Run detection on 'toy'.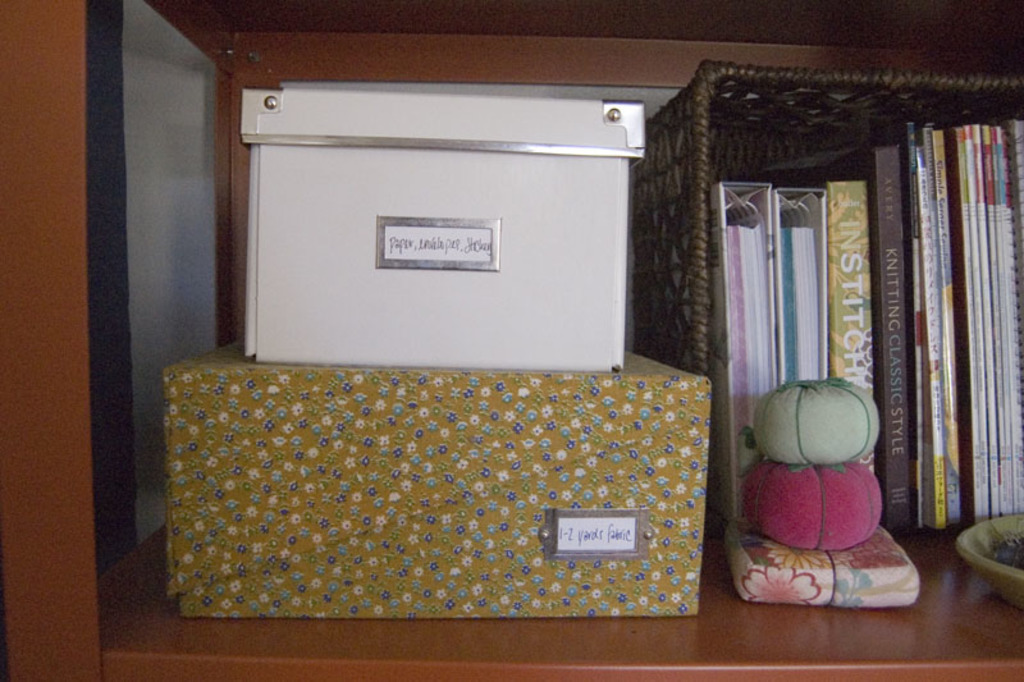
Result: rect(741, 462, 881, 555).
